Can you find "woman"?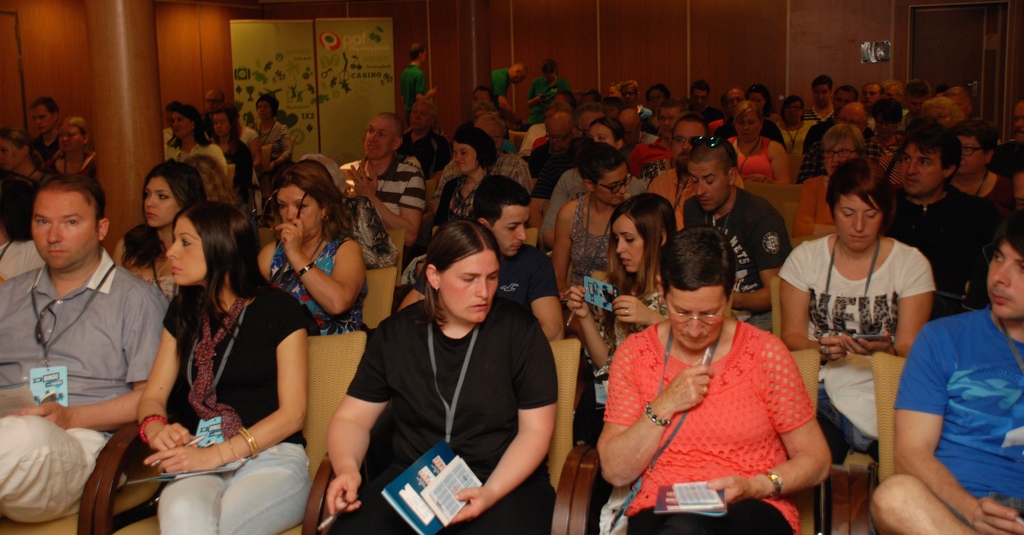
Yes, bounding box: select_region(319, 214, 561, 534).
